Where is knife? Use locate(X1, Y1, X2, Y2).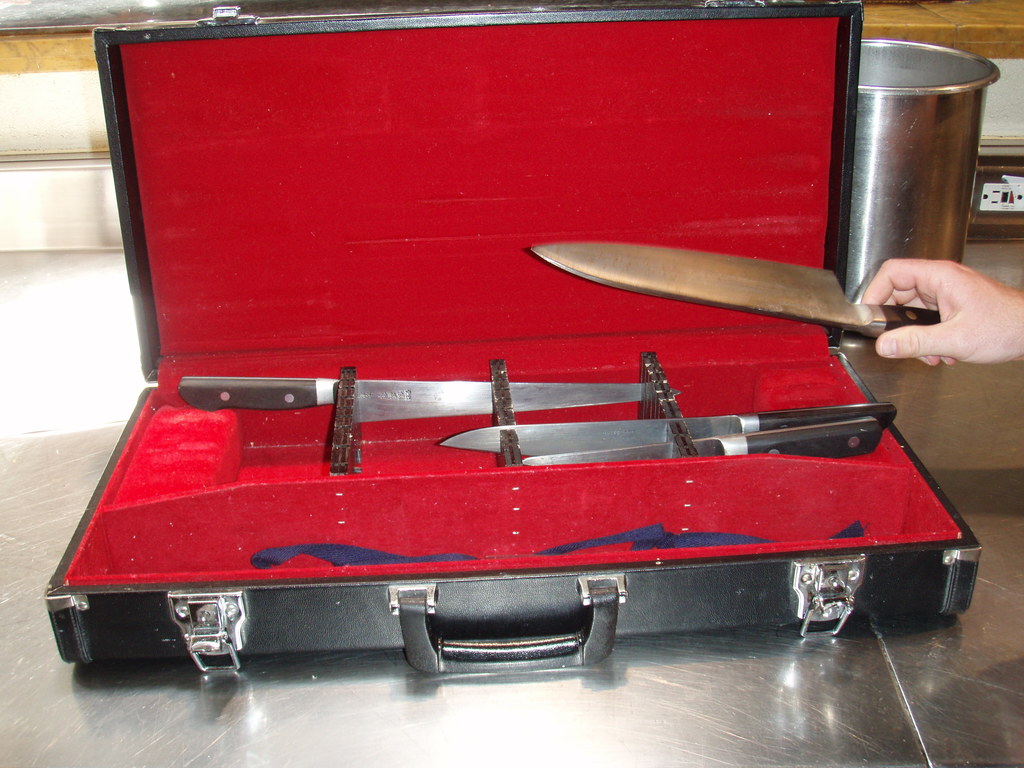
locate(435, 410, 900, 455).
